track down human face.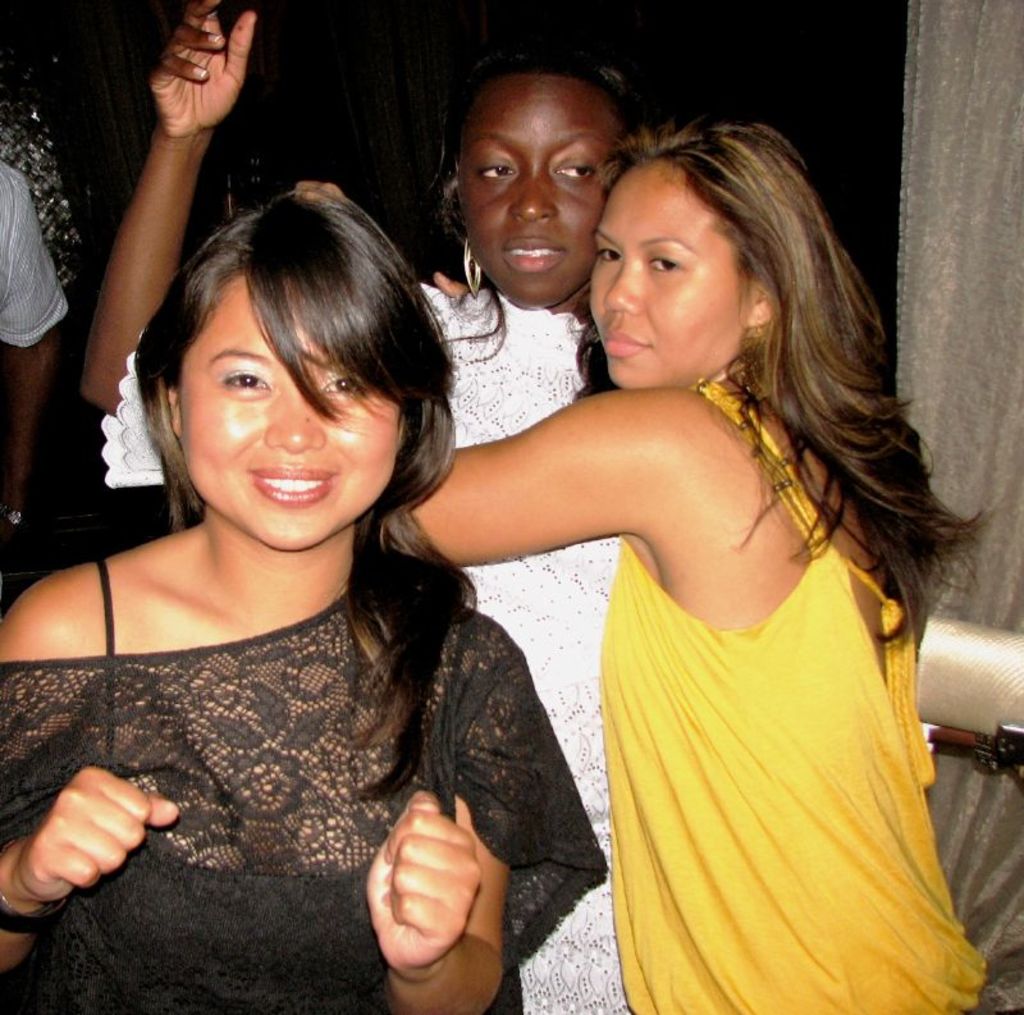
Tracked to [458, 78, 622, 305].
